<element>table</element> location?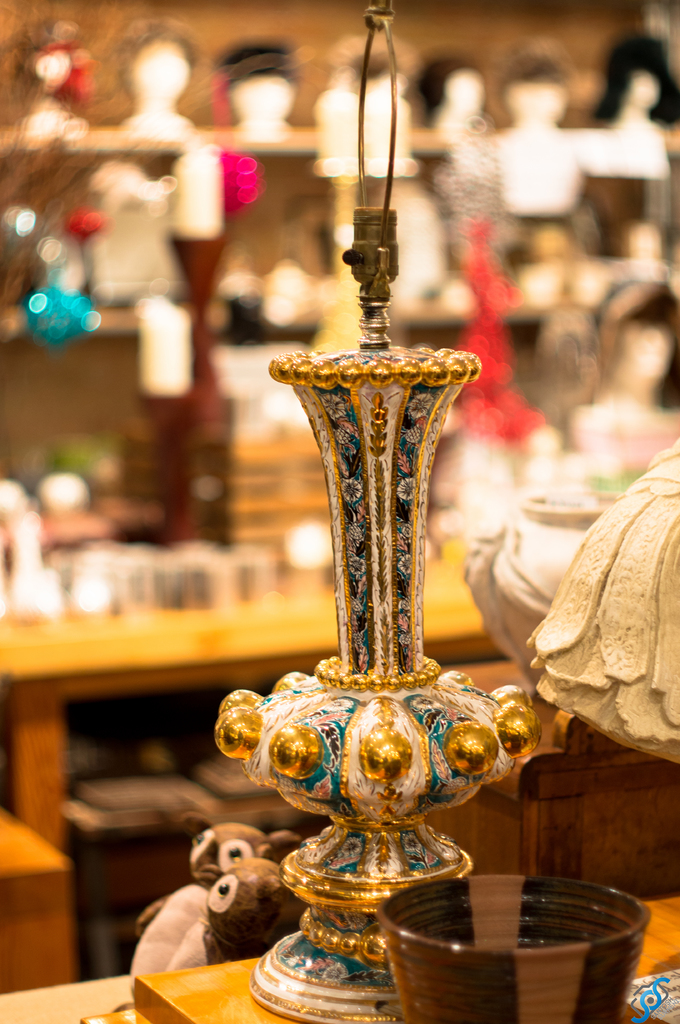
(left=0, top=894, right=679, bottom=1023)
